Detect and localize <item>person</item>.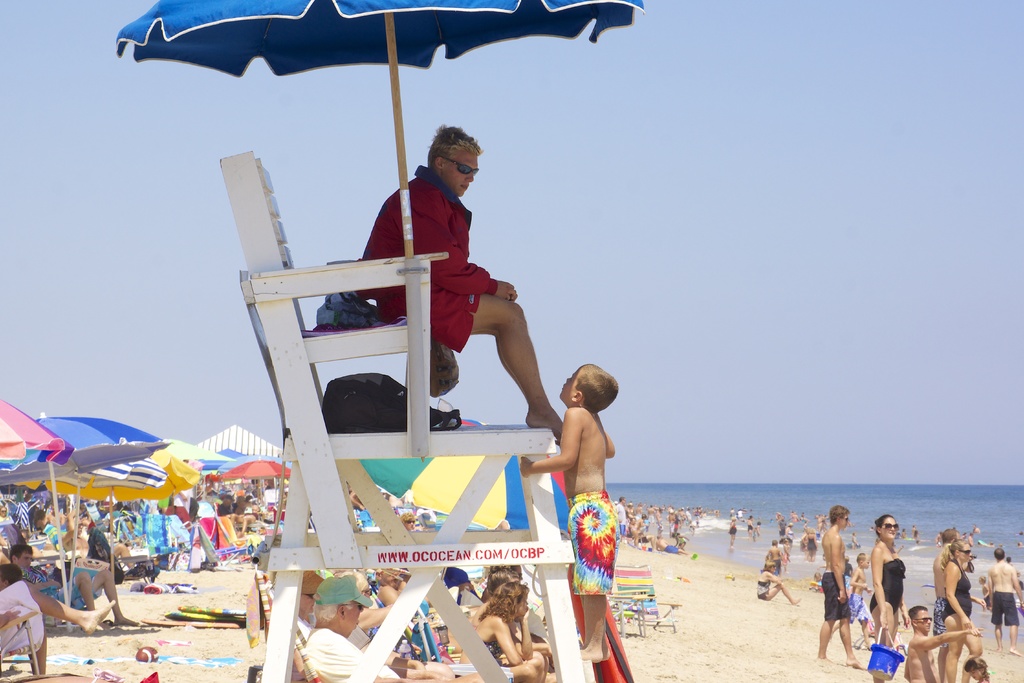
Localized at {"left": 369, "top": 121, "right": 545, "bottom": 466}.
